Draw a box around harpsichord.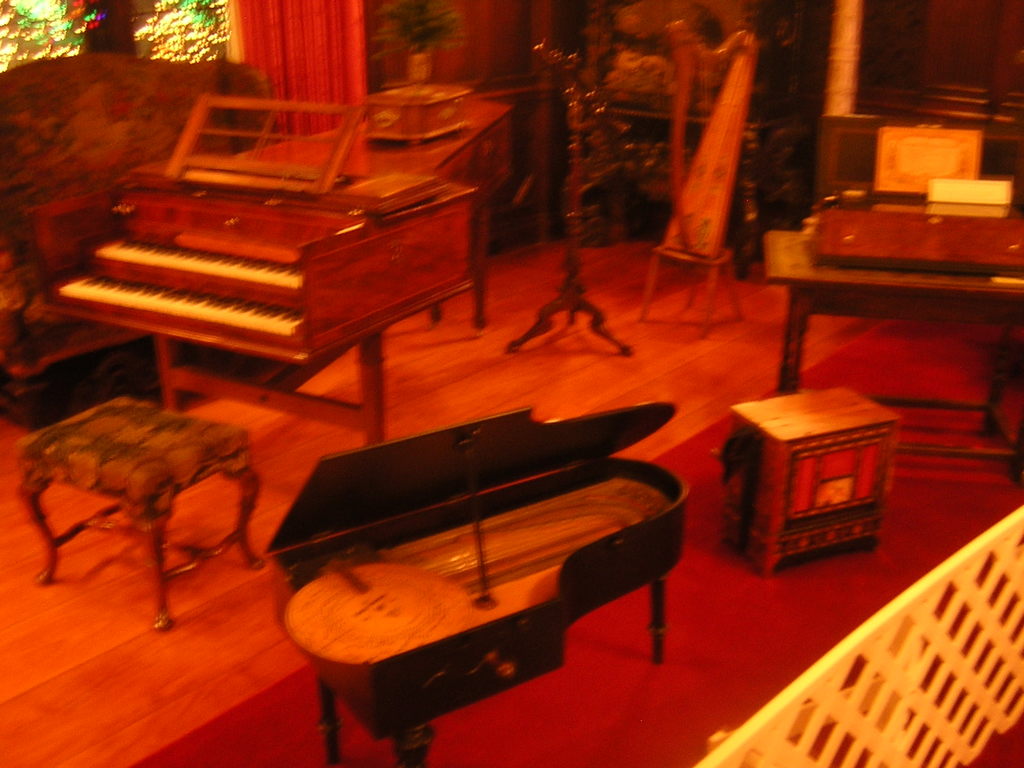
{"x1": 268, "y1": 408, "x2": 691, "y2": 767}.
